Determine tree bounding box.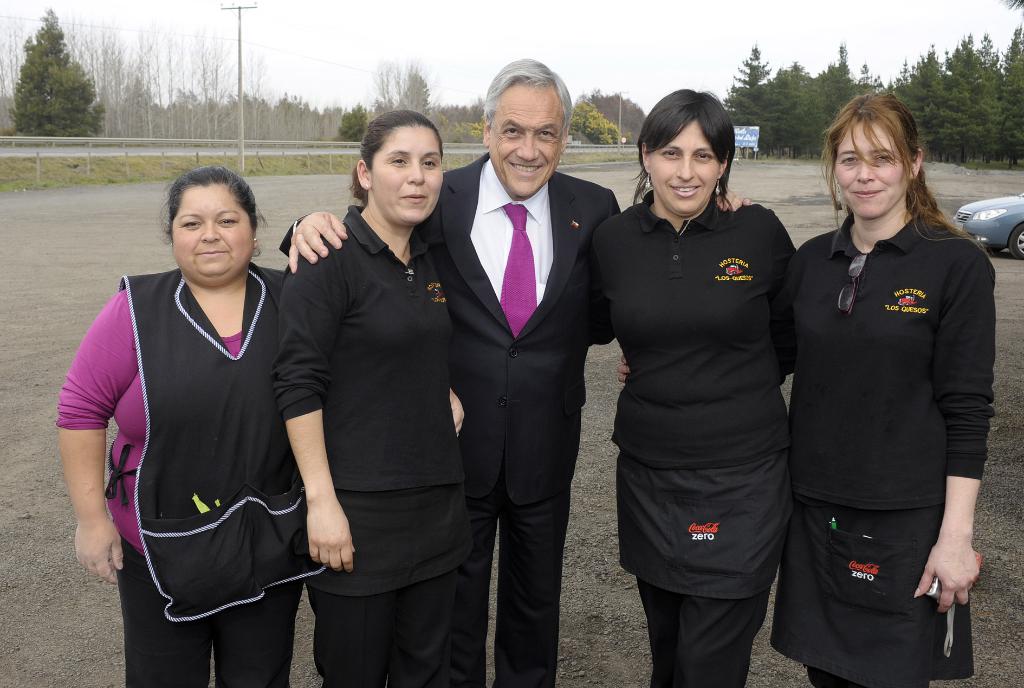
Determined: bbox=(84, 29, 131, 164).
